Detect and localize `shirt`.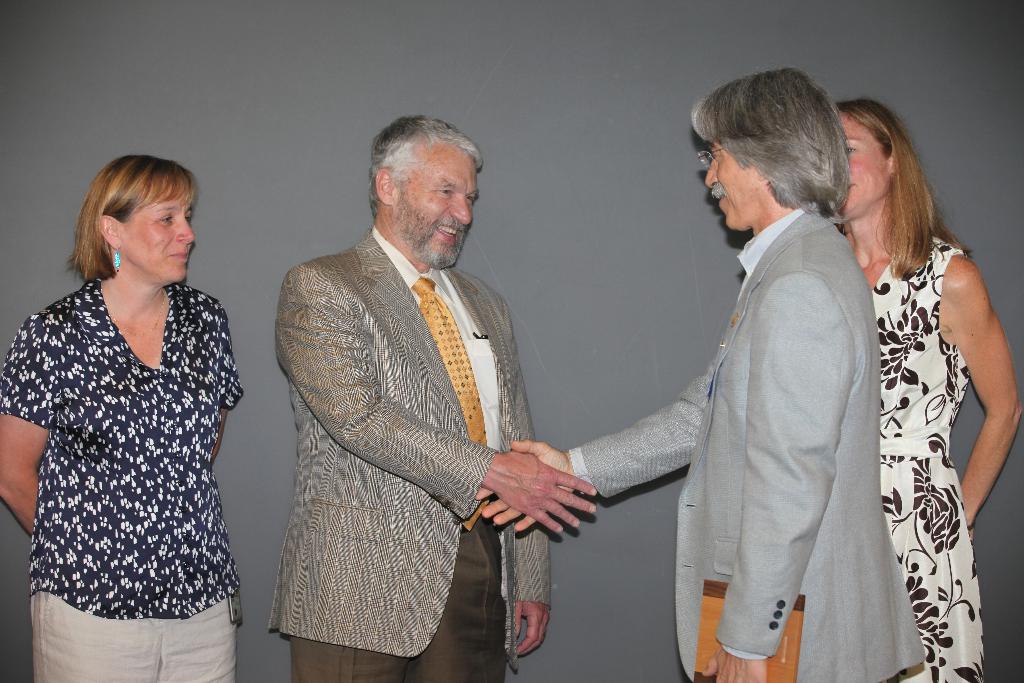
Localized at select_region(734, 205, 805, 277).
